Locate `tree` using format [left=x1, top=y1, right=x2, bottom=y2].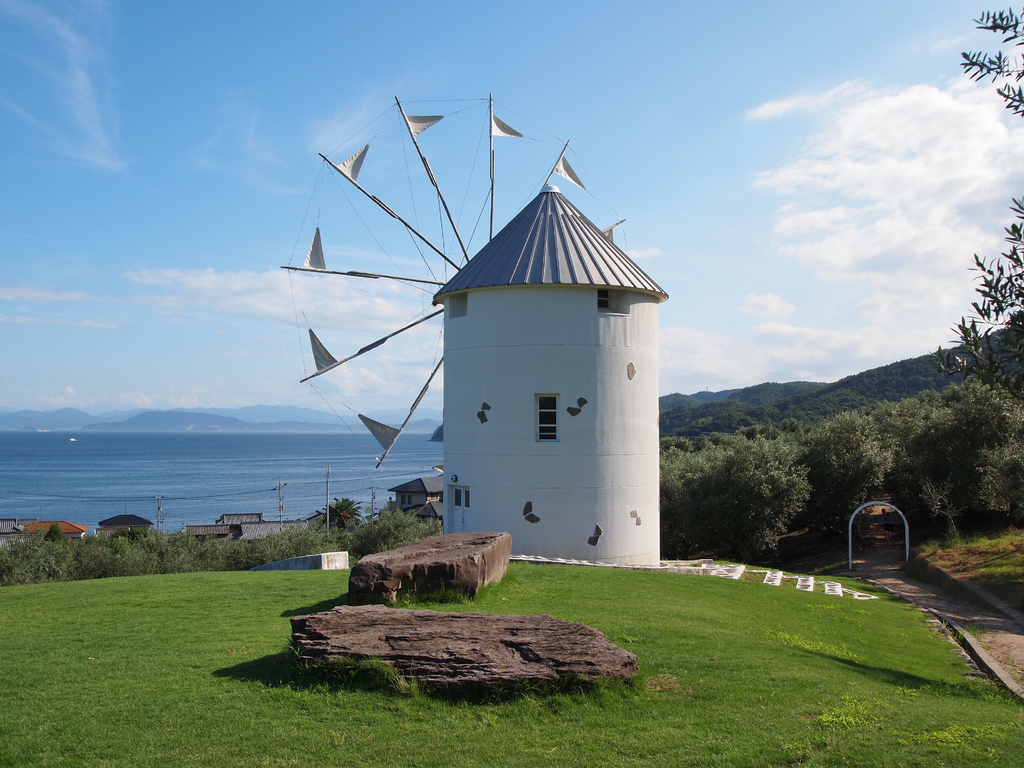
[left=724, top=417, right=794, bottom=438].
